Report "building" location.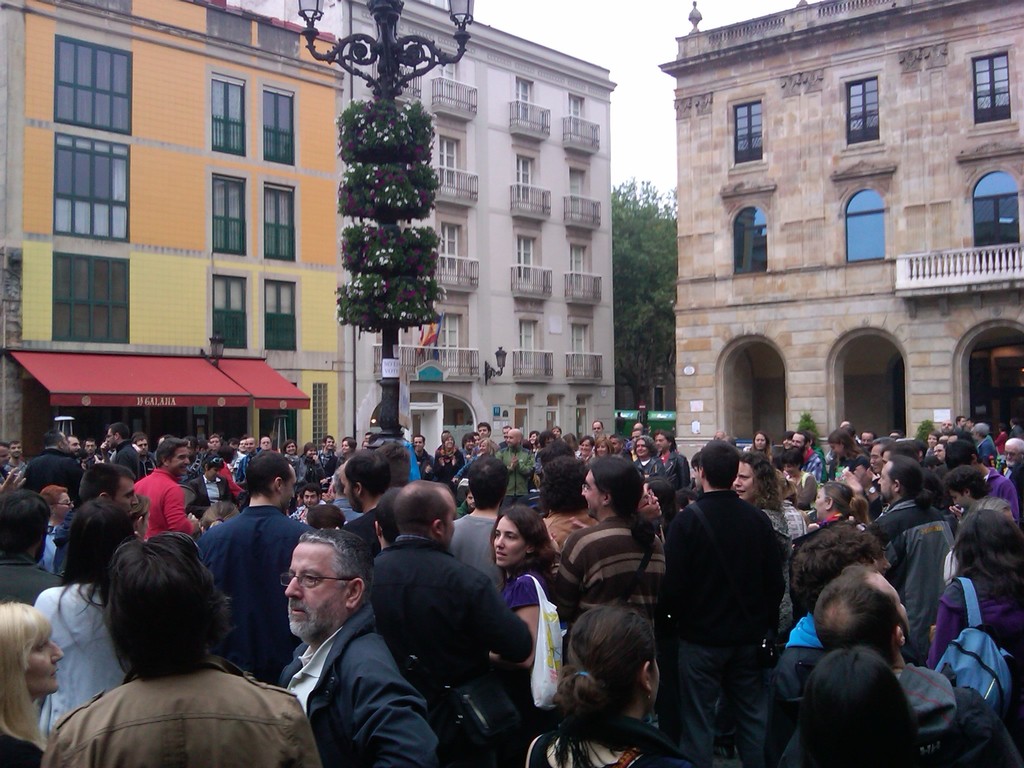
Report: (283,0,619,460).
